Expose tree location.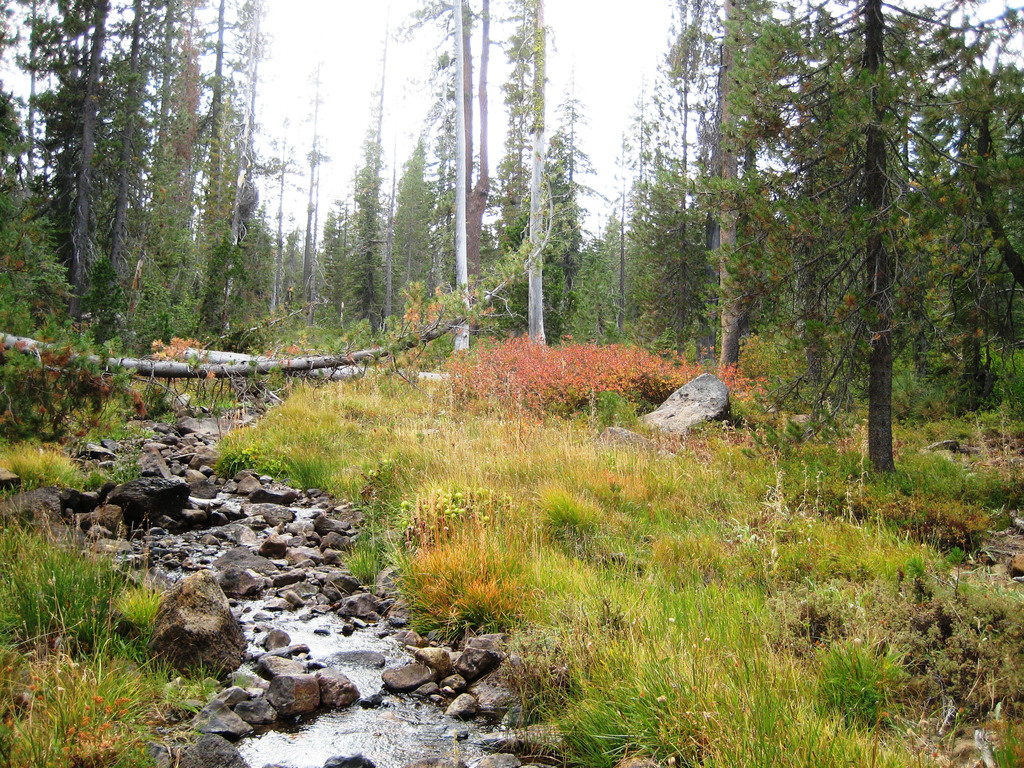
Exposed at 148 0 207 331.
